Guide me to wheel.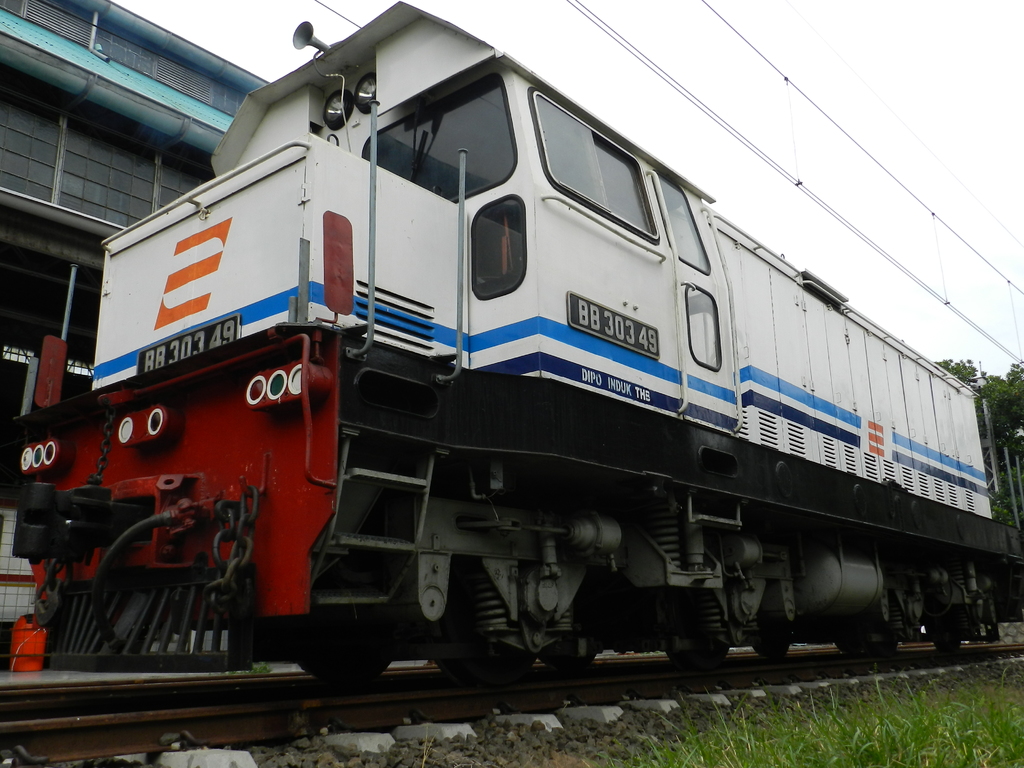
Guidance: x1=663 y1=590 x2=730 y2=668.
